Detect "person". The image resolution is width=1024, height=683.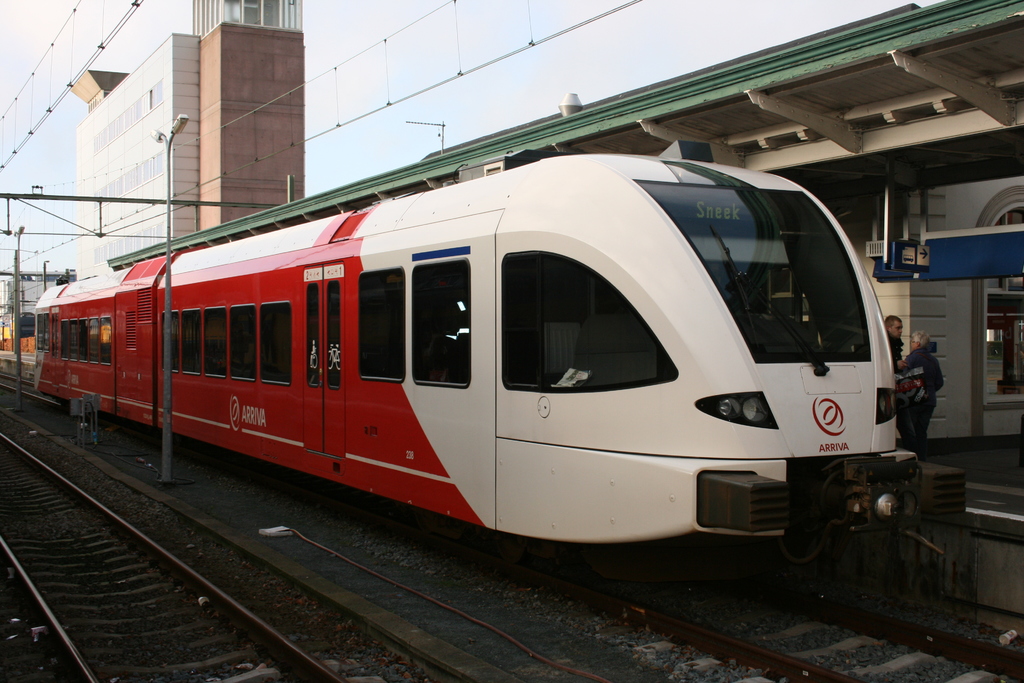
883/316/905/361.
